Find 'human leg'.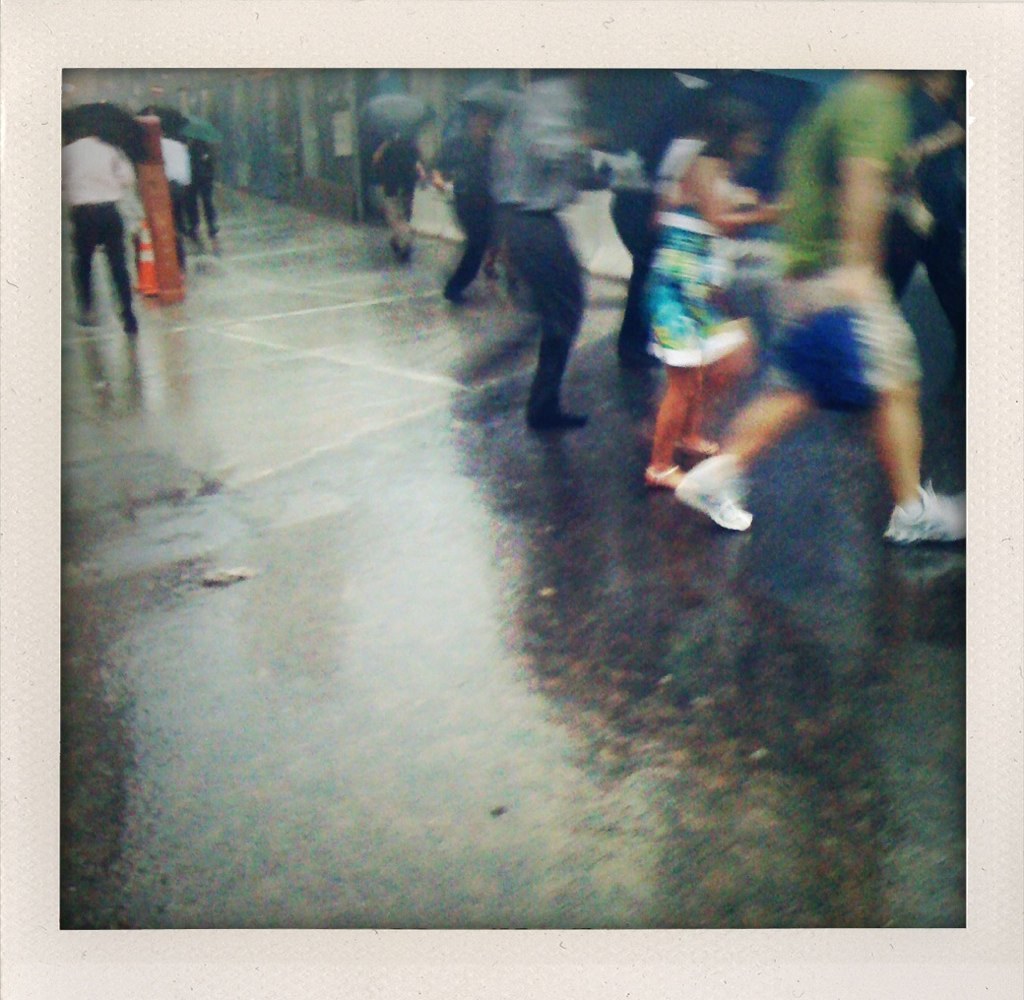
Rect(70, 207, 98, 323).
